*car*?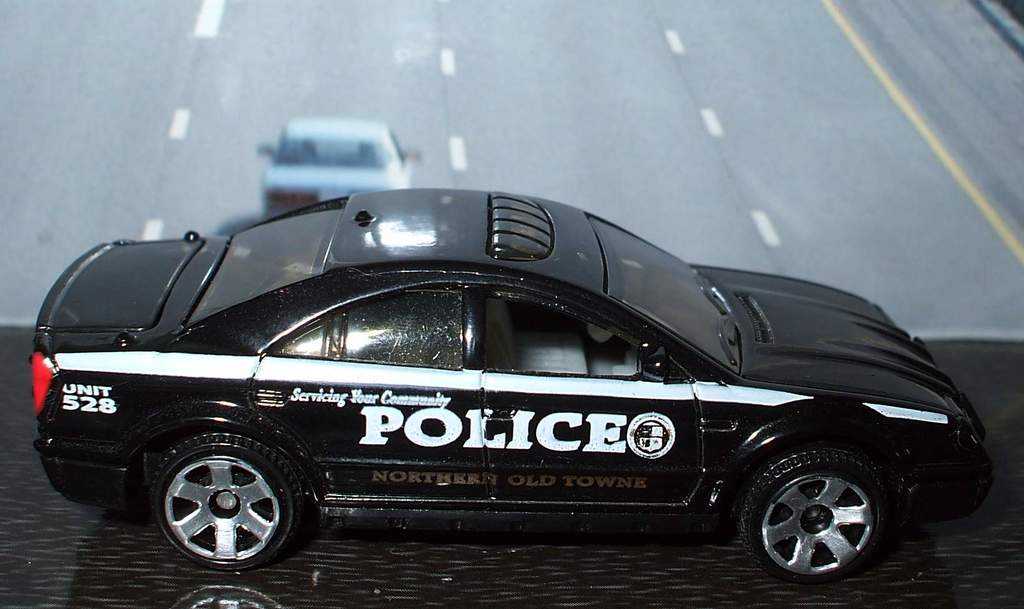
(260, 117, 420, 216)
